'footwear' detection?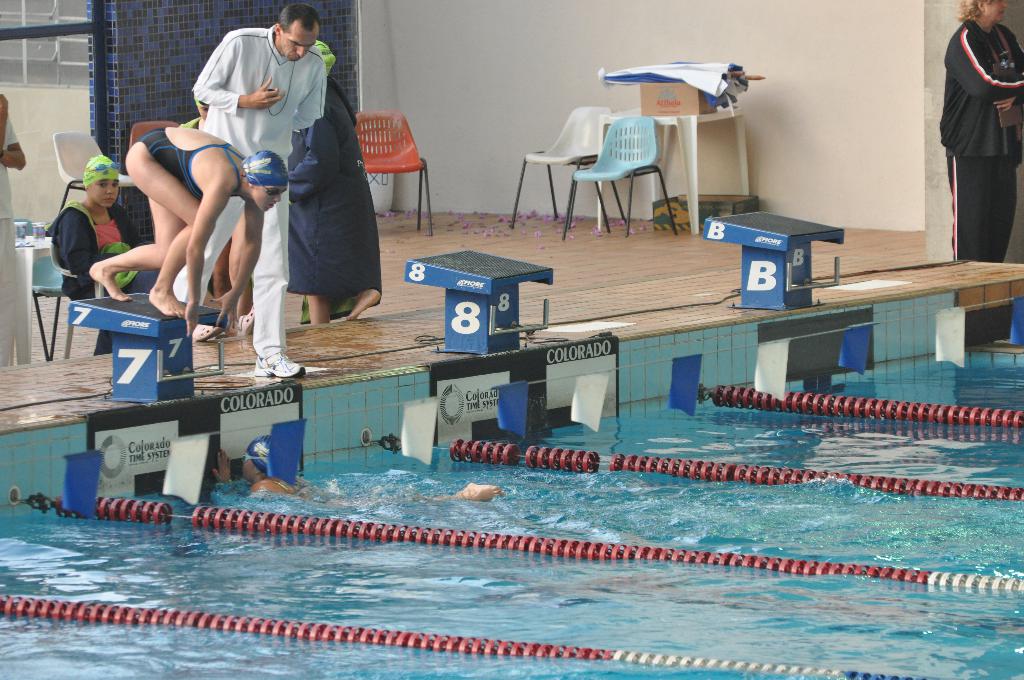
bbox=(255, 353, 304, 378)
